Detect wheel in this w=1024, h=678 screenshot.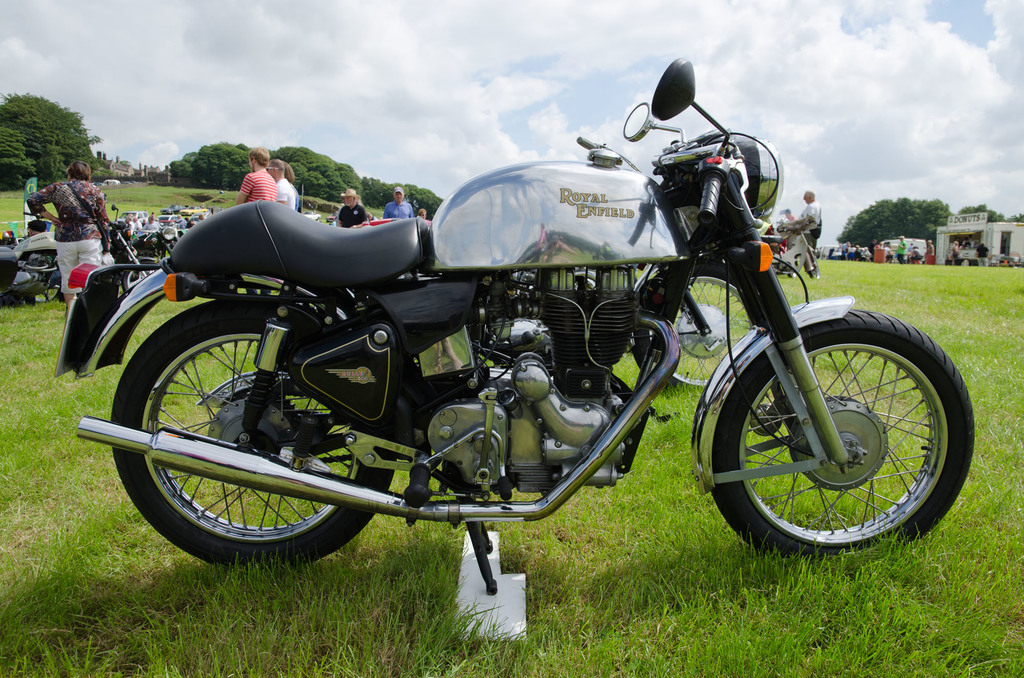
Detection: 630, 256, 750, 397.
